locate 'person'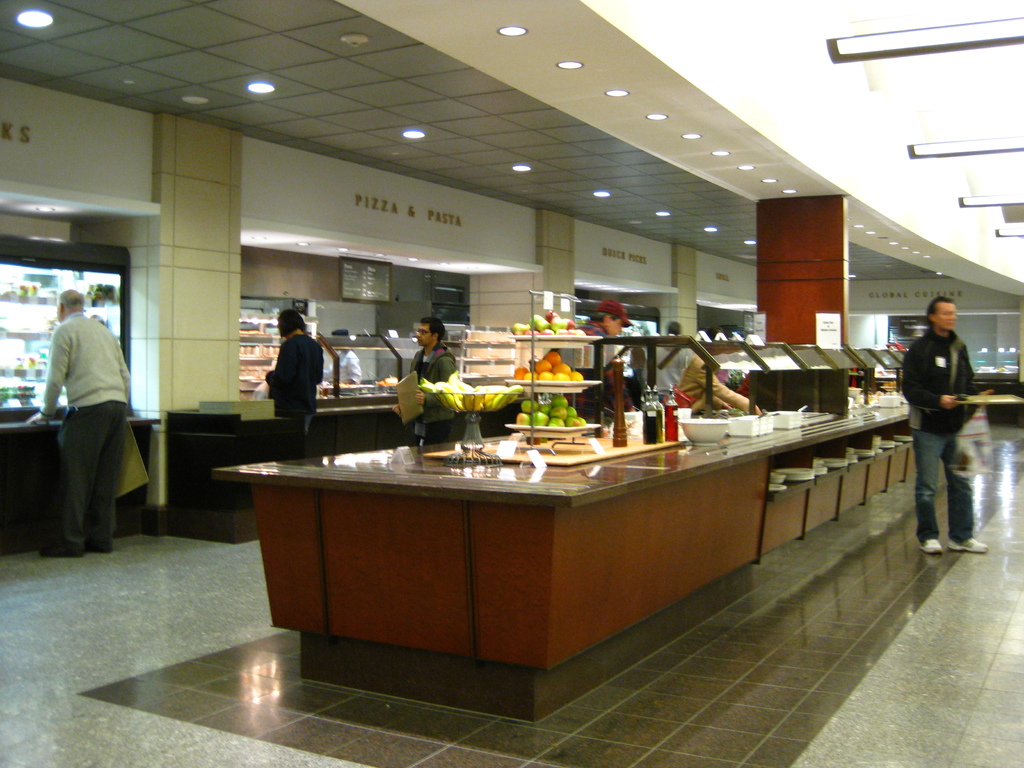
<box>702,325,727,348</box>
